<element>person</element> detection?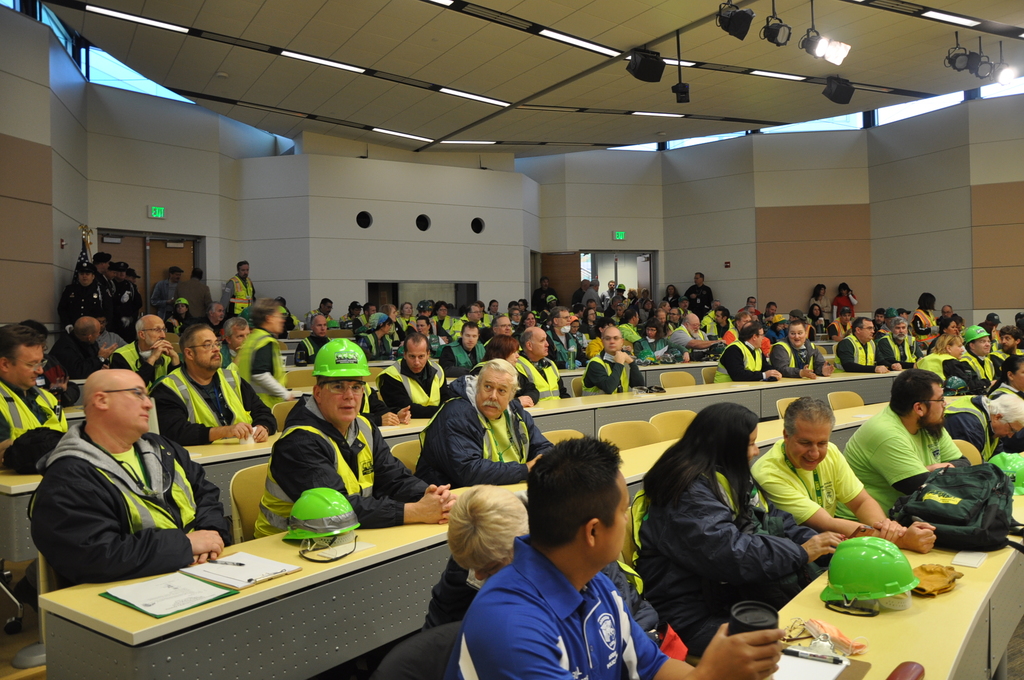
{"x1": 61, "y1": 268, "x2": 111, "y2": 309}
